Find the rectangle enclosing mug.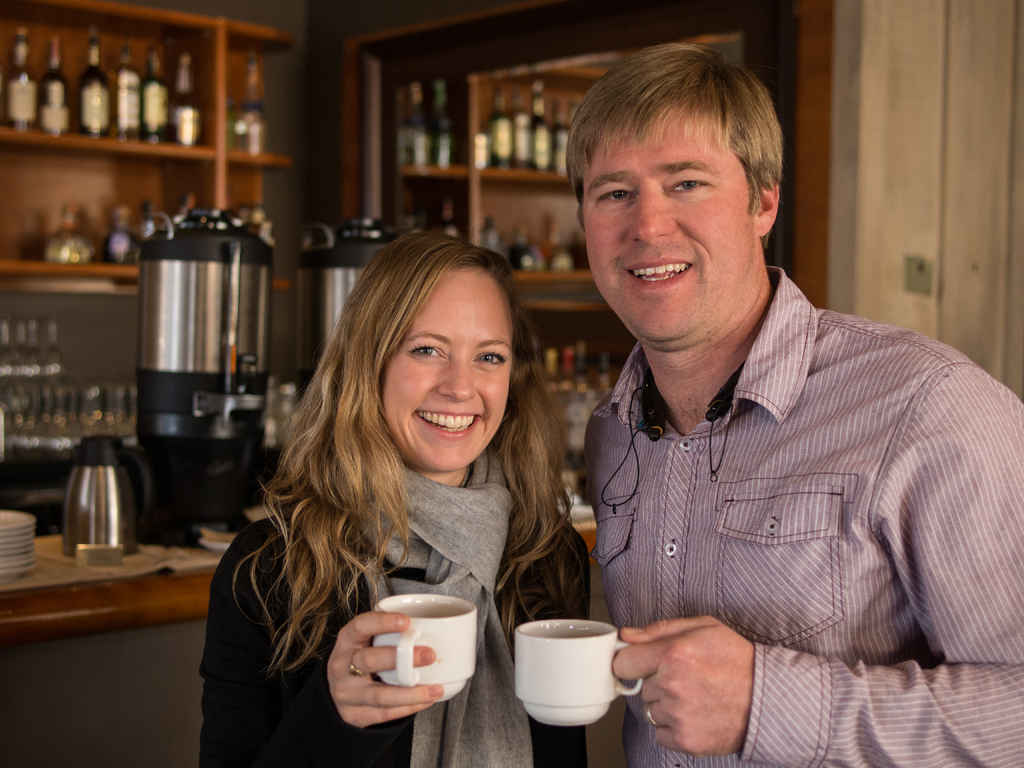
[x1=513, y1=618, x2=644, y2=726].
